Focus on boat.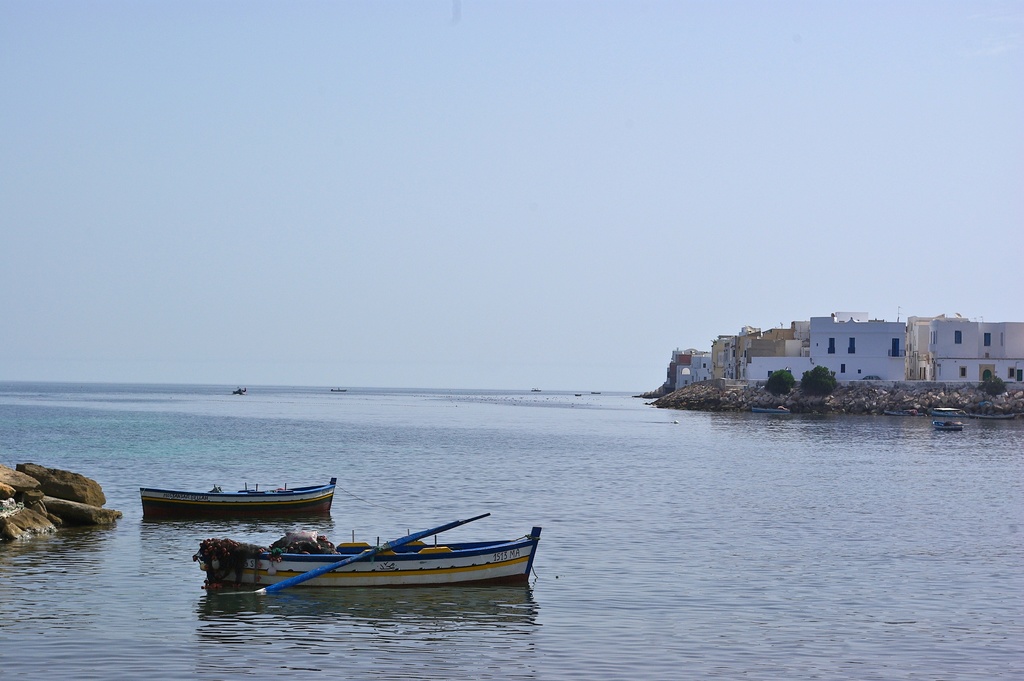
Focused at crop(592, 387, 602, 395).
